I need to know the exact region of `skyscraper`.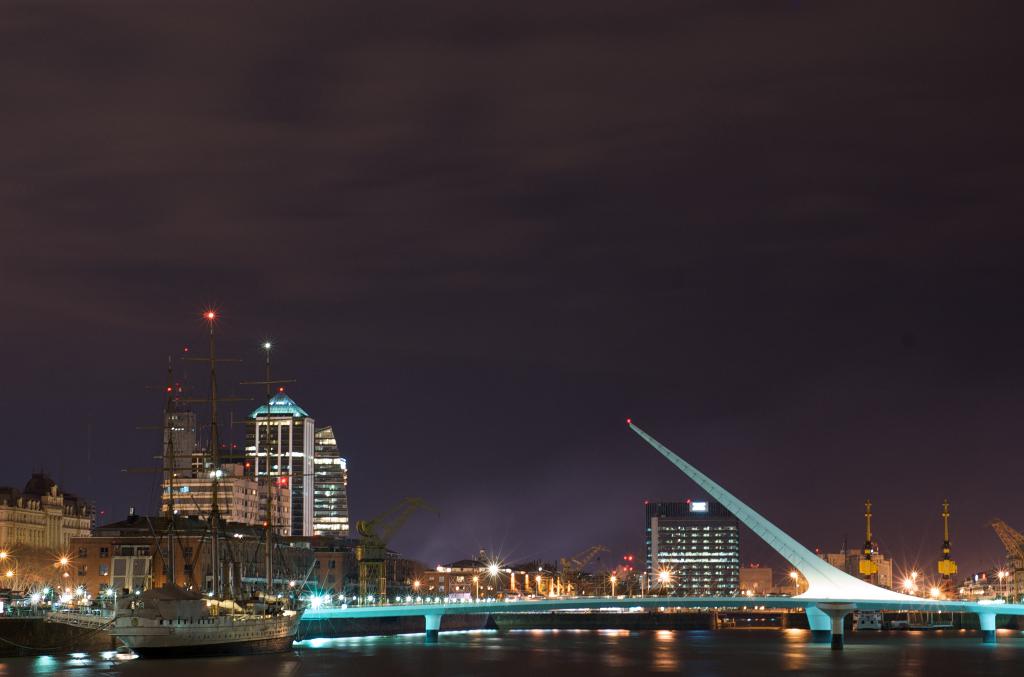
Region: <box>150,377,202,484</box>.
